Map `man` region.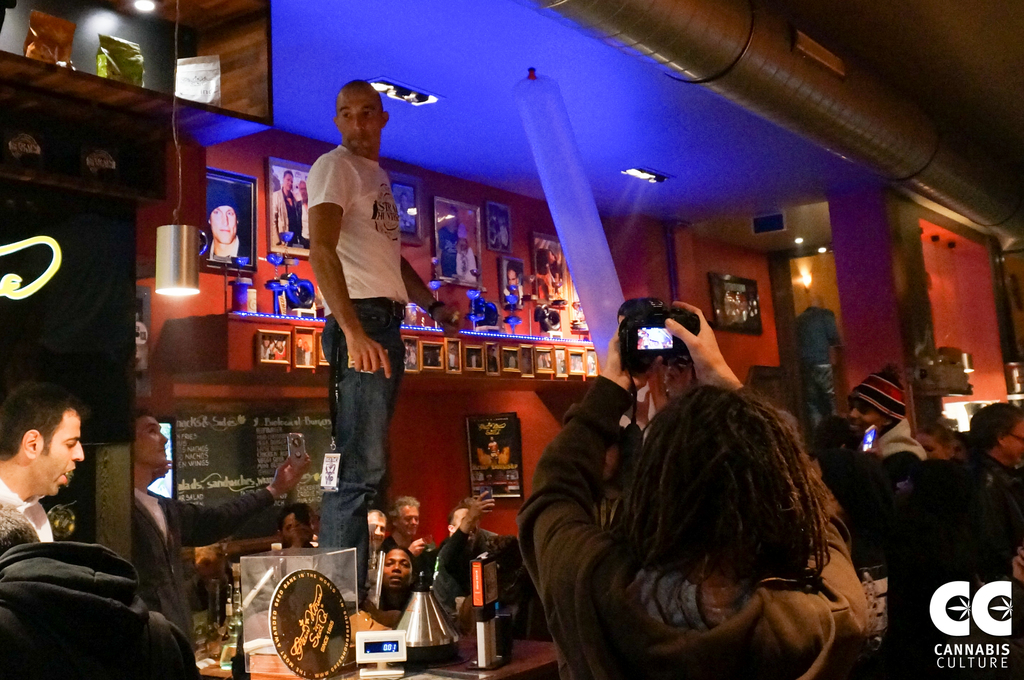
Mapped to x1=0 y1=499 x2=196 y2=679.
